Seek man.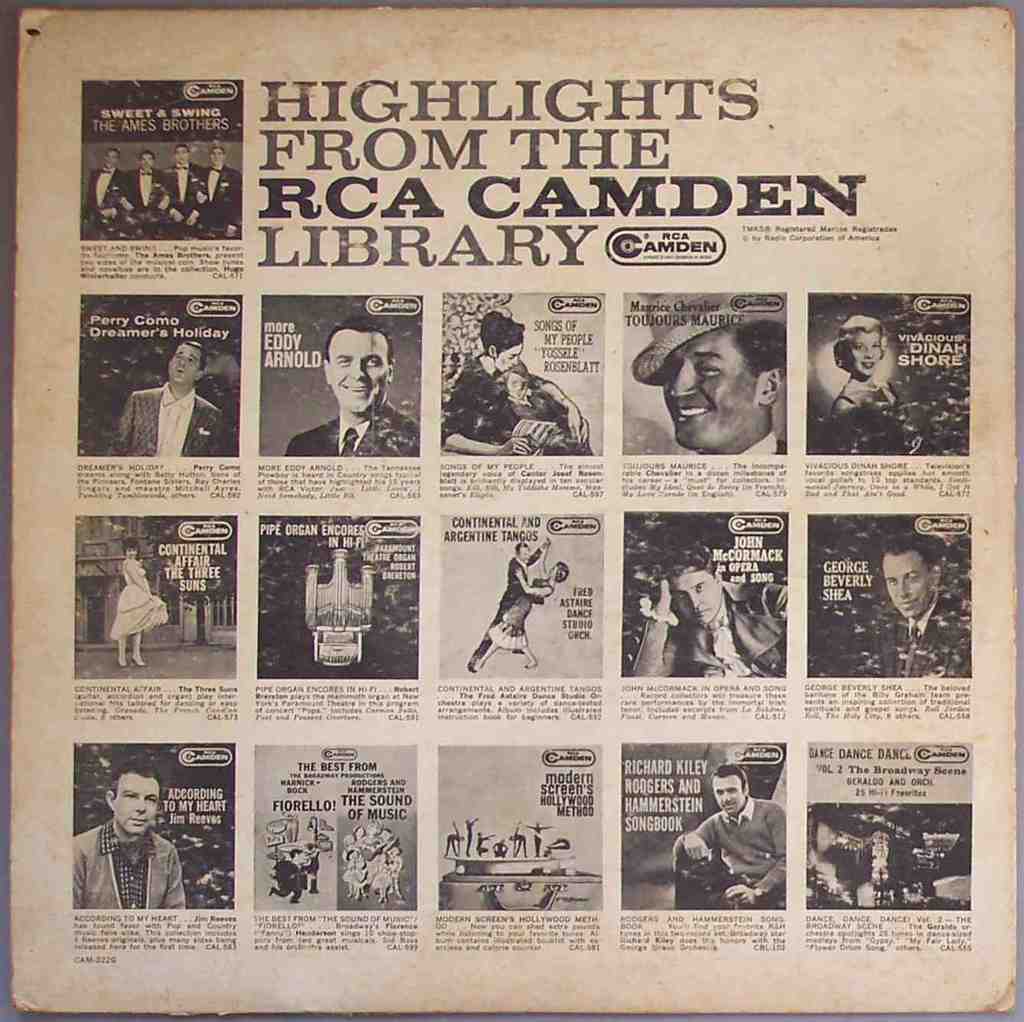
l=632, t=278, r=796, b=464.
